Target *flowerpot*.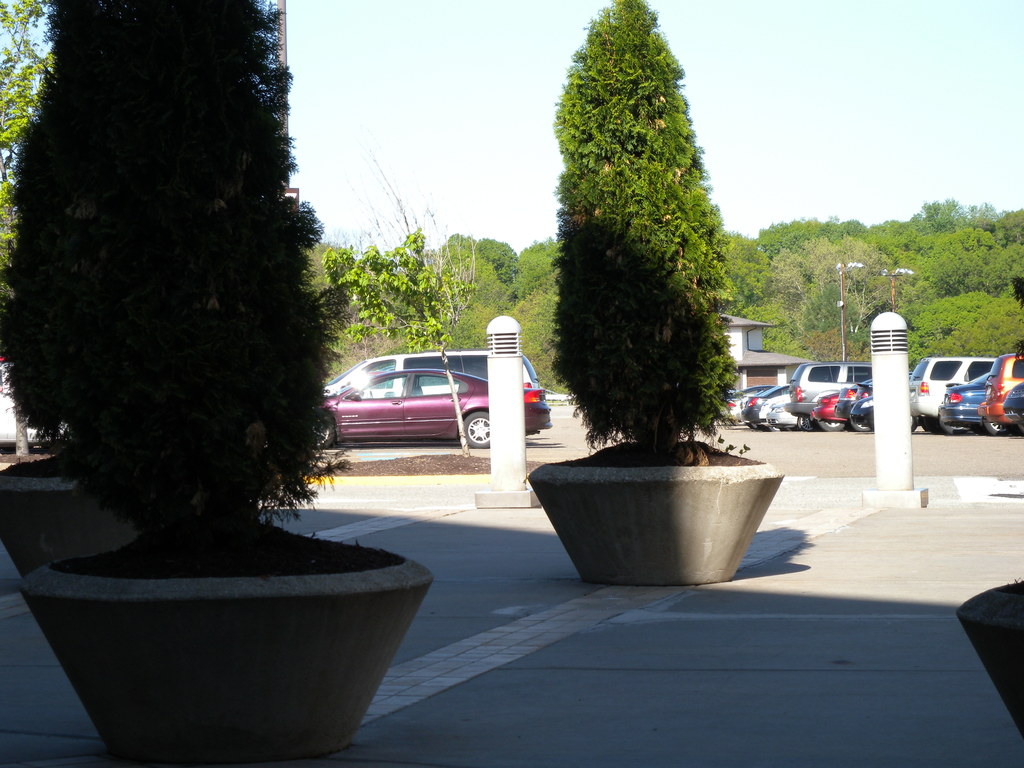
Target region: <box>525,456,785,591</box>.
